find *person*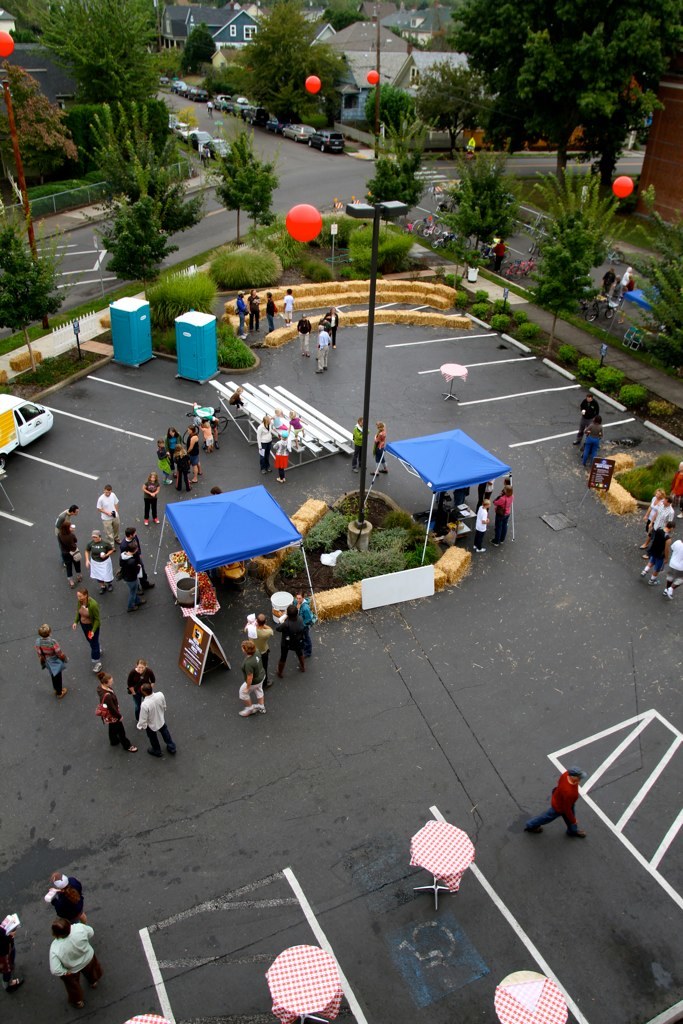
bbox=(322, 305, 343, 350)
